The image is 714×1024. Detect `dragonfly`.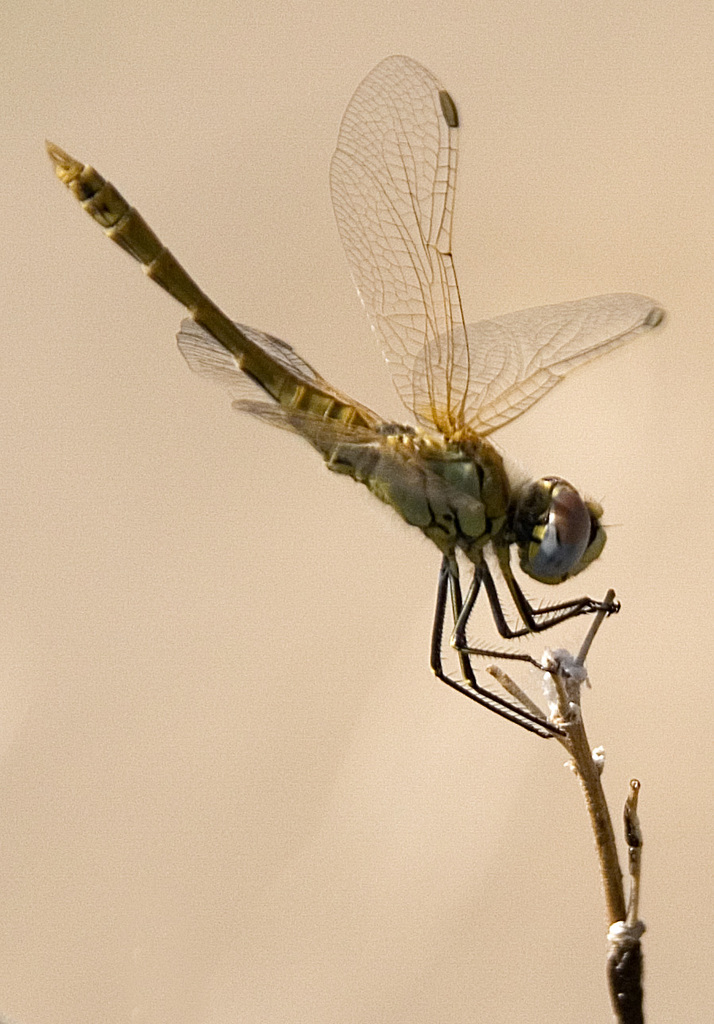
Detection: [41,57,672,737].
